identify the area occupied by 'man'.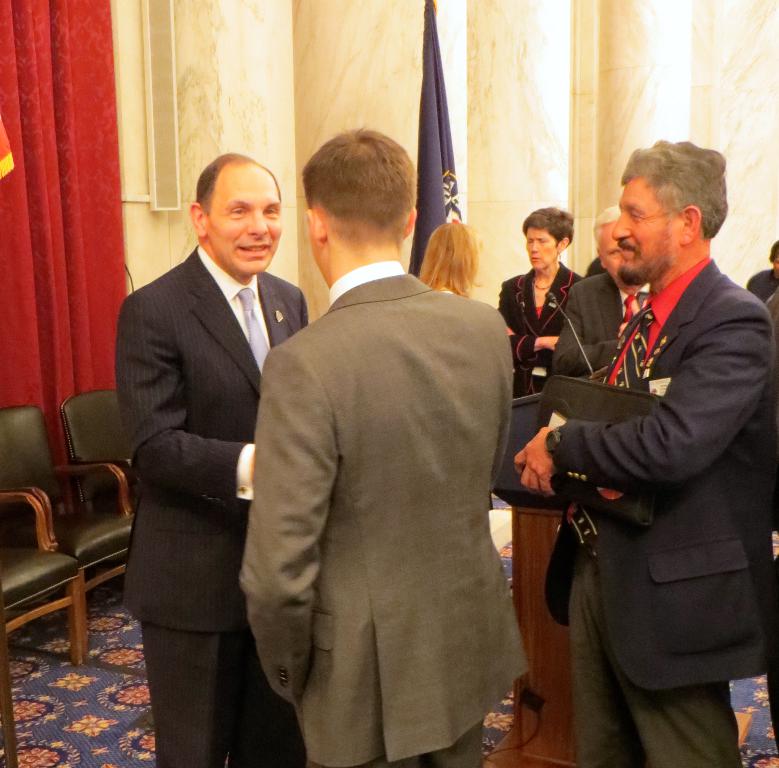
Area: box=[120, 149, 310, 767].
